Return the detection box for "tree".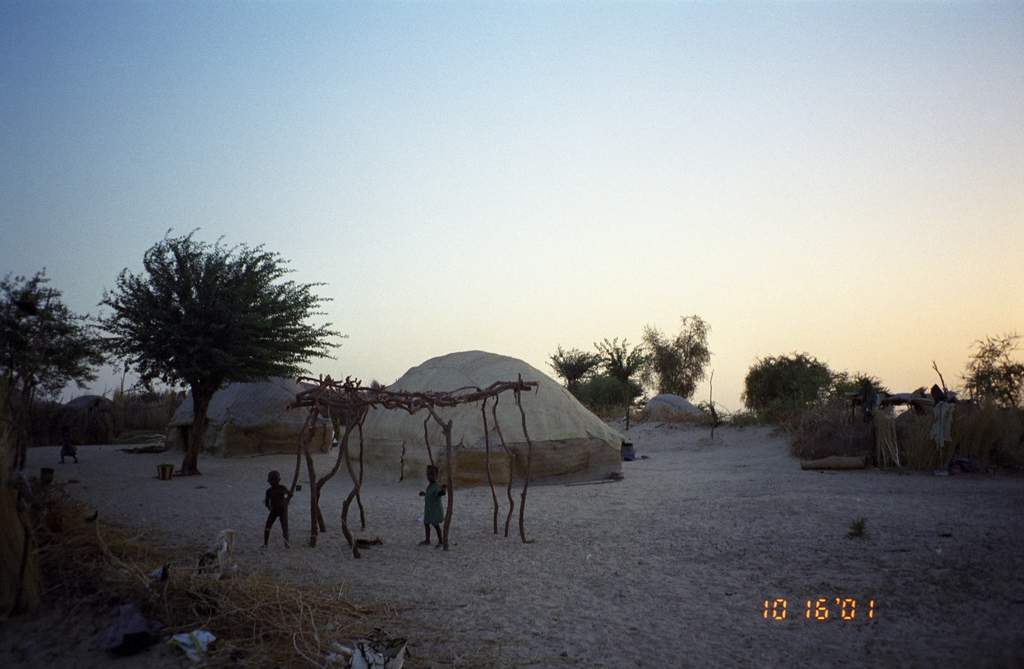
(640,317,715,402).
